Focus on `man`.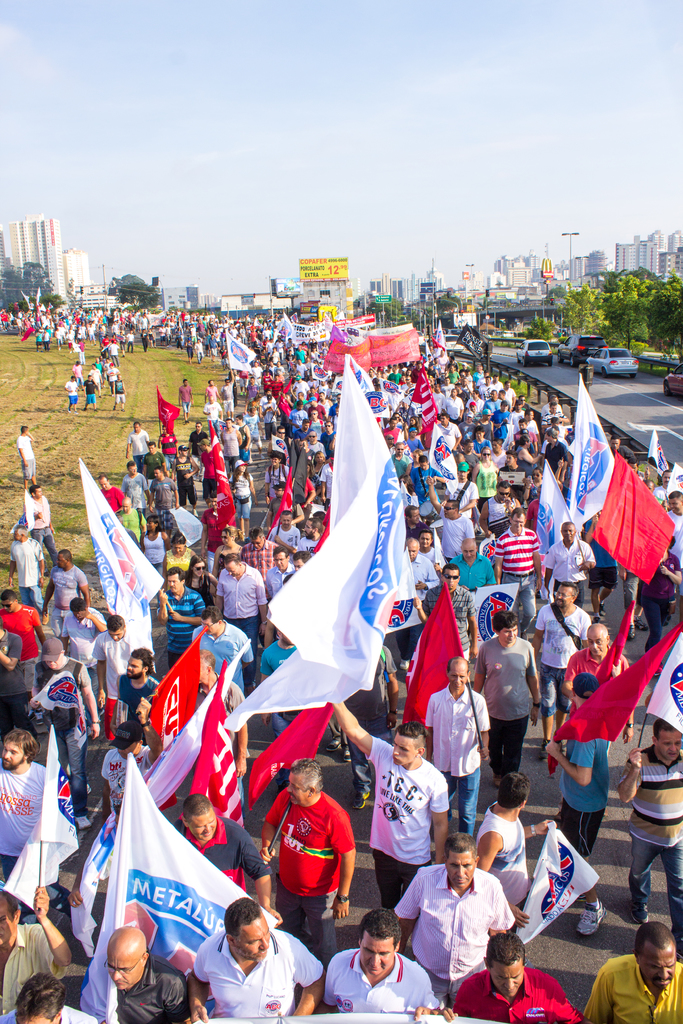
Focused at 194:911:325:1021.
